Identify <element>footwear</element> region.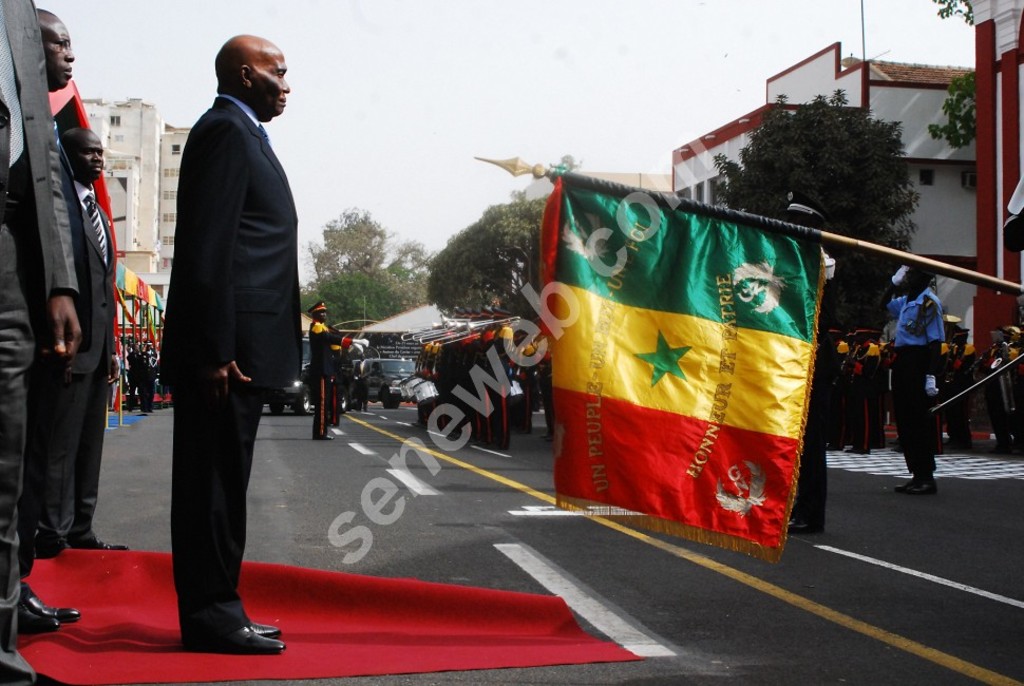
Region: Rect(190, 622, 287, 656).
